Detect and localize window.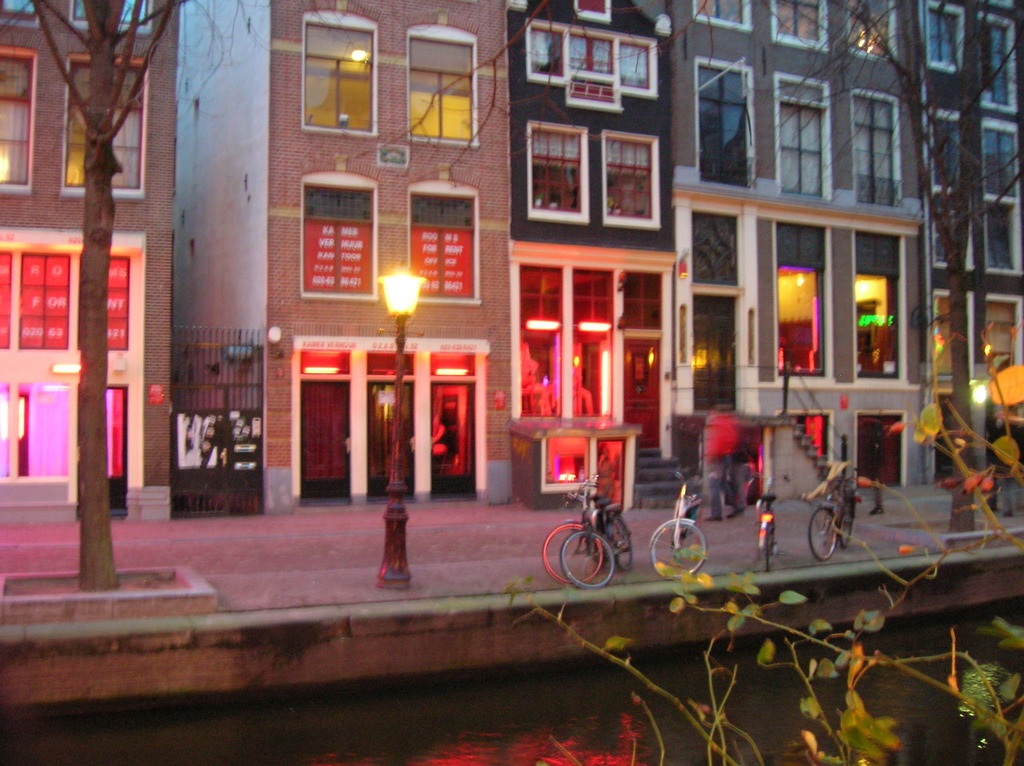
Localized at 852,90,903,209.
